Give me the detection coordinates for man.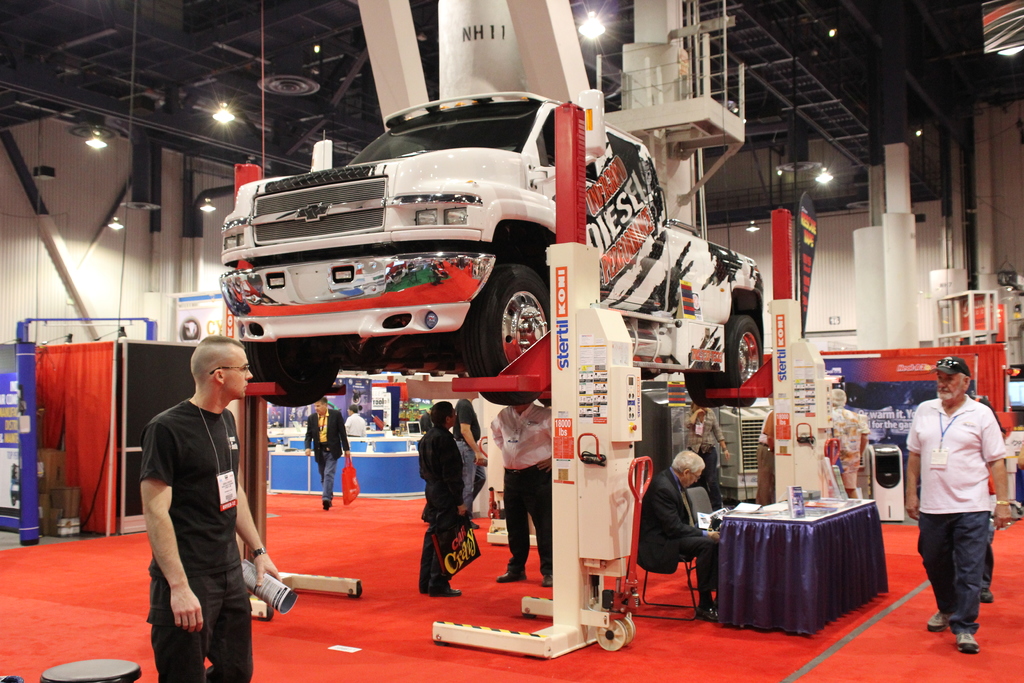
[684, 403, 733, 494].
